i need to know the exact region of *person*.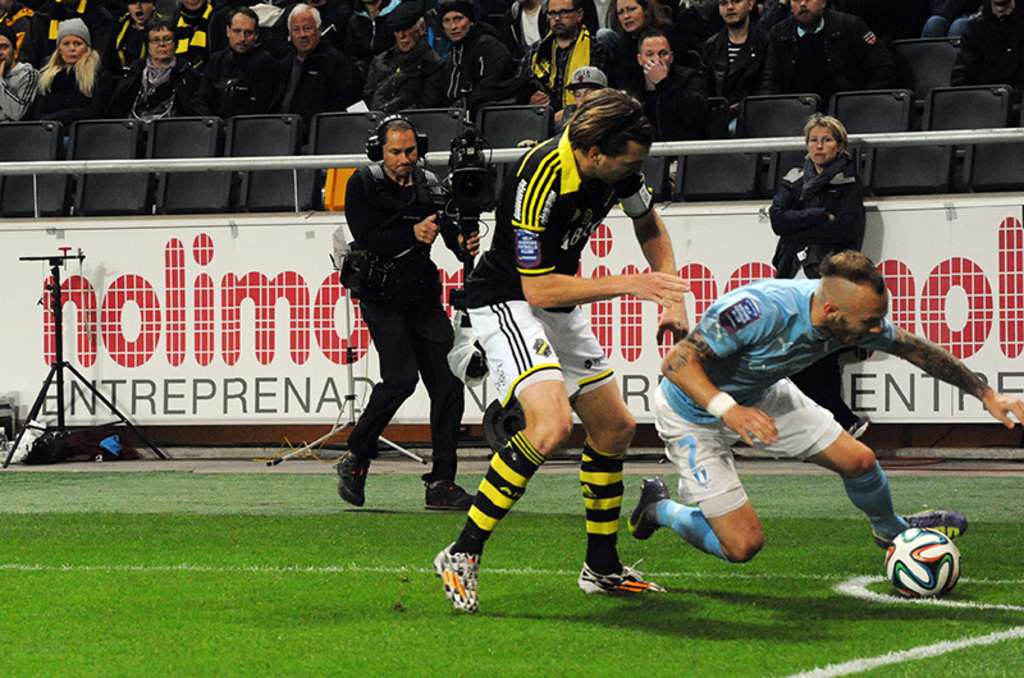
Region: [342, 0, 431, 70].
